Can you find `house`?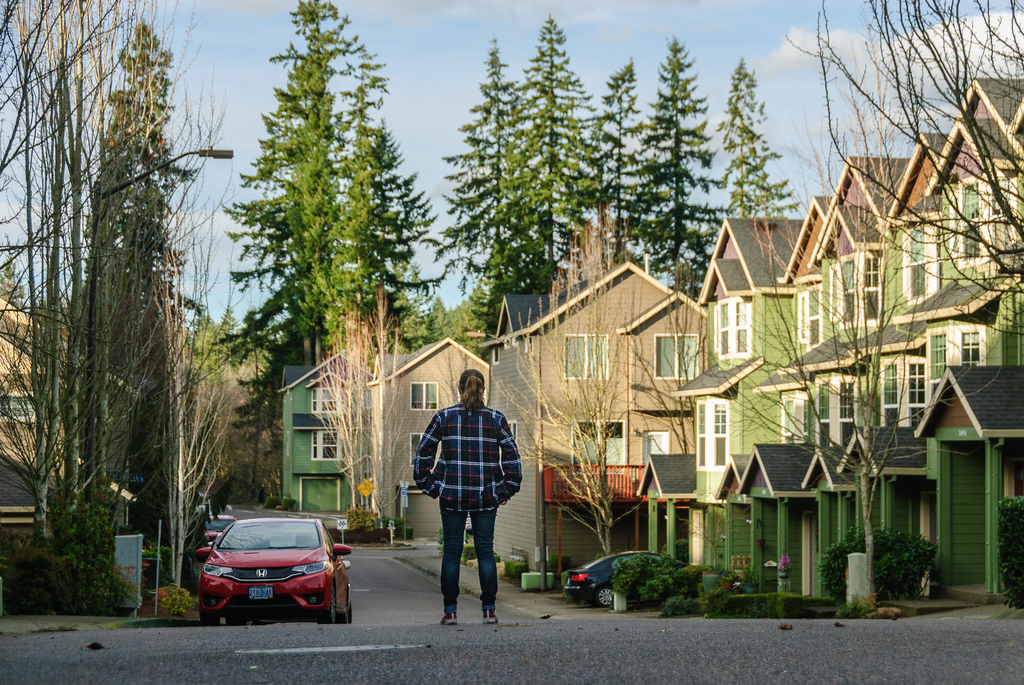
Yes, bounding box: <region>0, 294, 148, 615</region>.
